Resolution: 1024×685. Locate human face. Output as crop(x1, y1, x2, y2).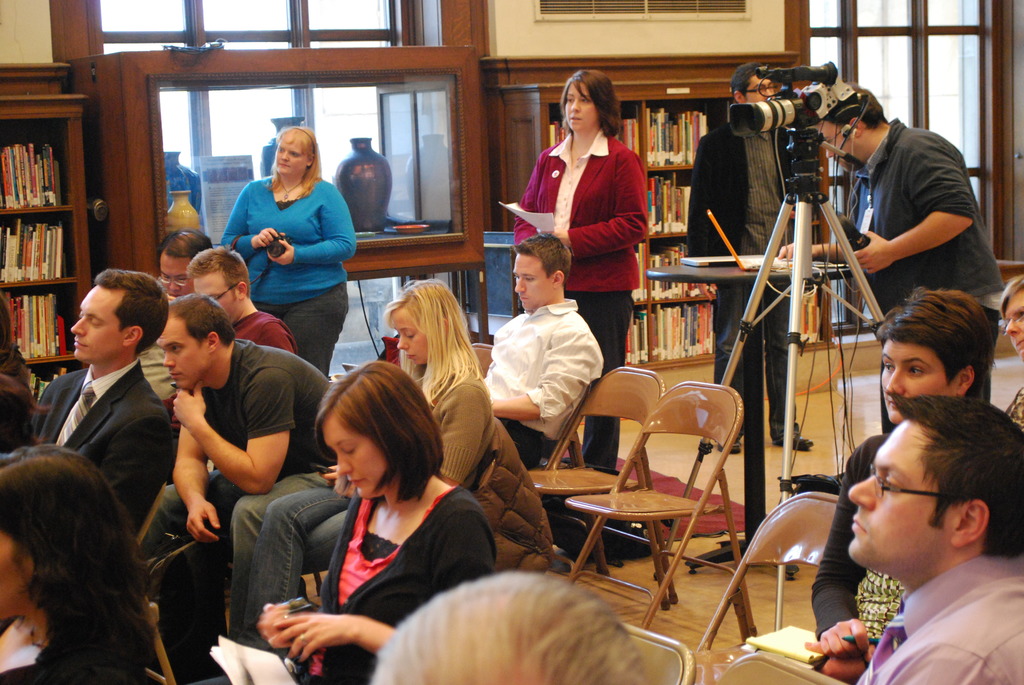
crop(273, 141, 311, 174).
